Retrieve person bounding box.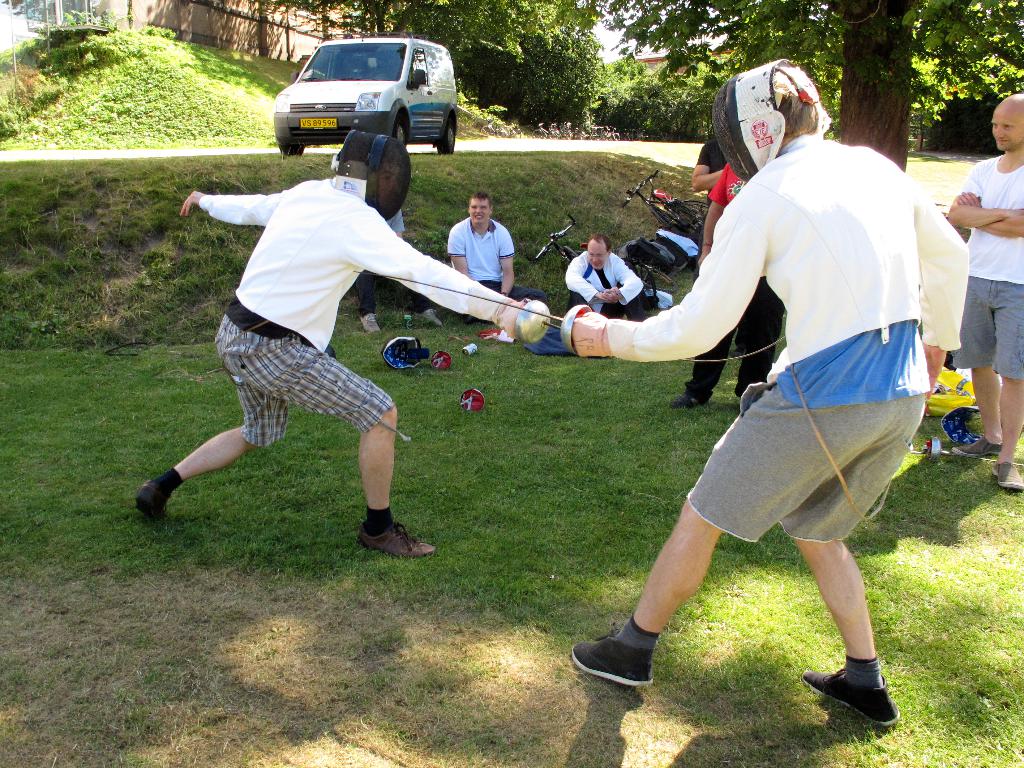
Bounding box: bbox(565, 233, 642, 360).
